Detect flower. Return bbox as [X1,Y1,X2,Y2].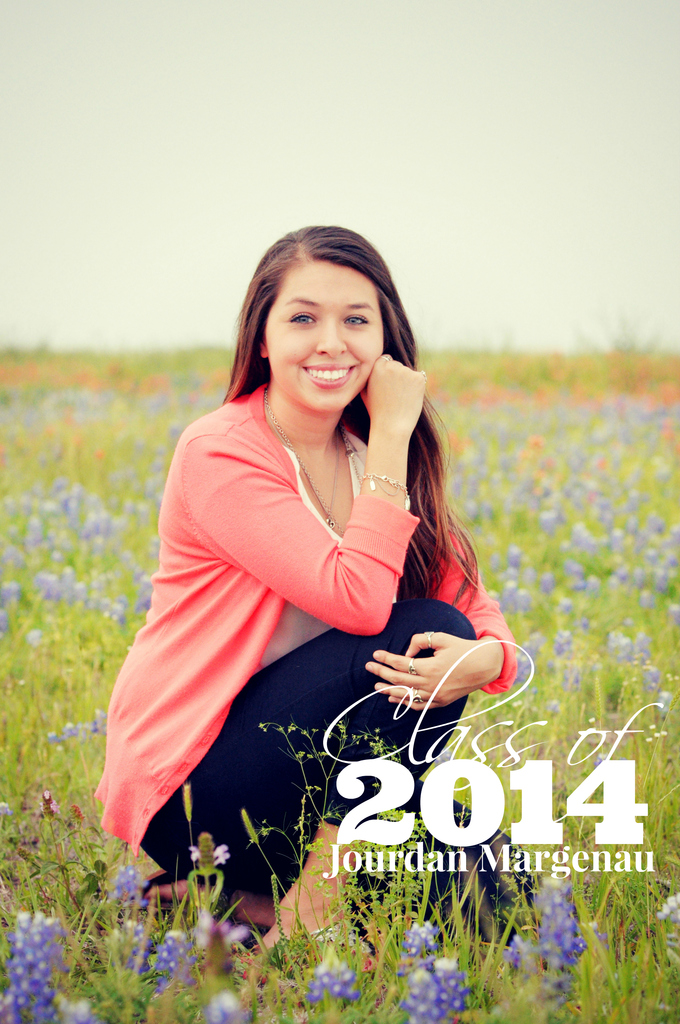
[4,909,66,1023].
